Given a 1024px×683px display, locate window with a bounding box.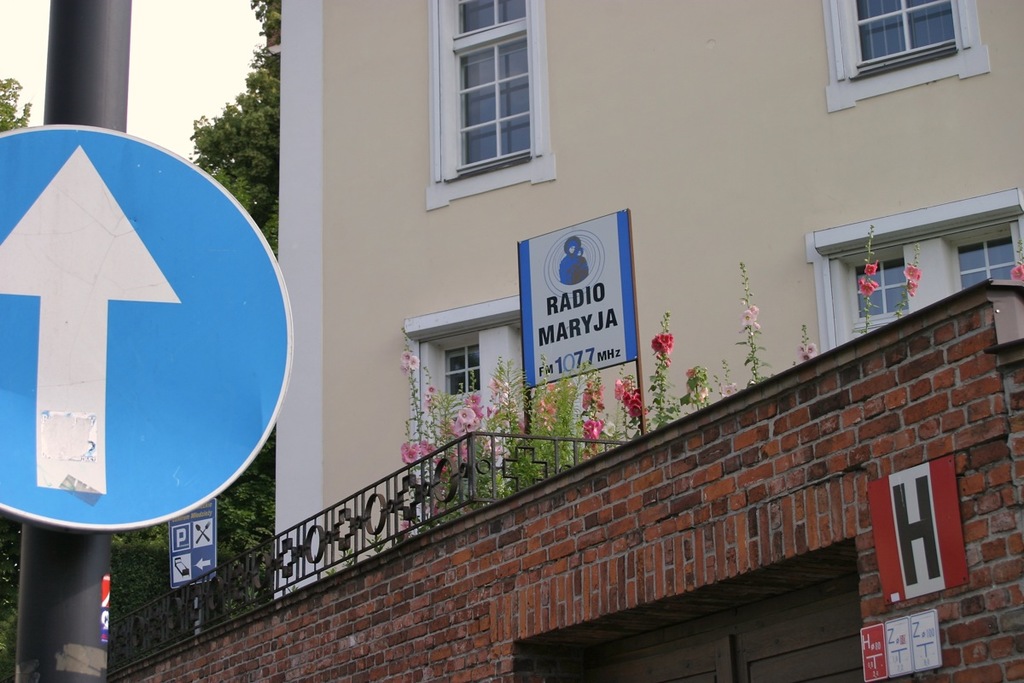
Located: <bbox>393, 293, 540, 469</bbox>.
